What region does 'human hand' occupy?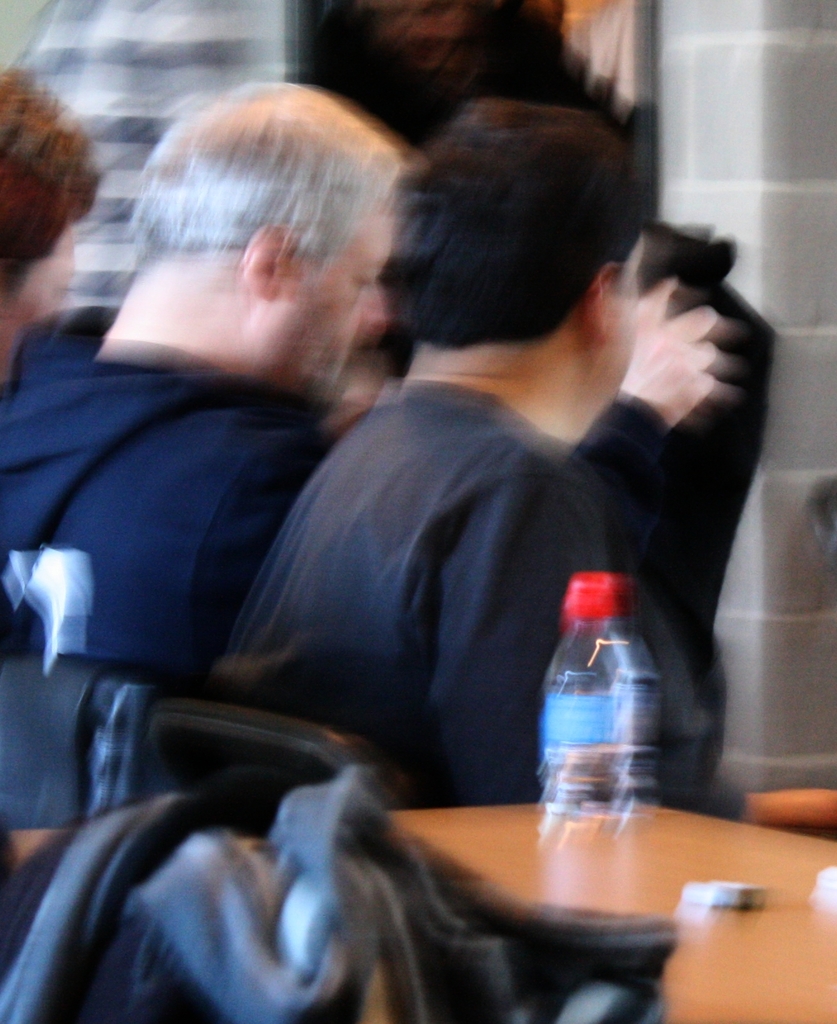
(left=614, top=257, right=766, bottom=449).
